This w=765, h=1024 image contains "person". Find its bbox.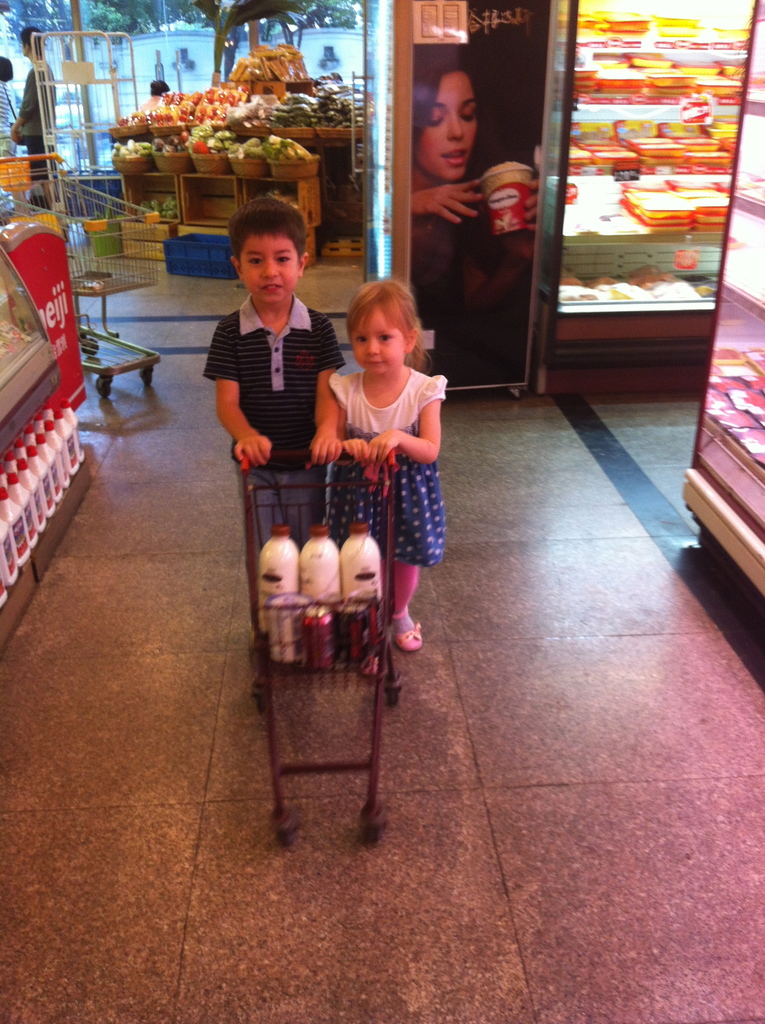
<region>0, 53, 23, 200</region>.
